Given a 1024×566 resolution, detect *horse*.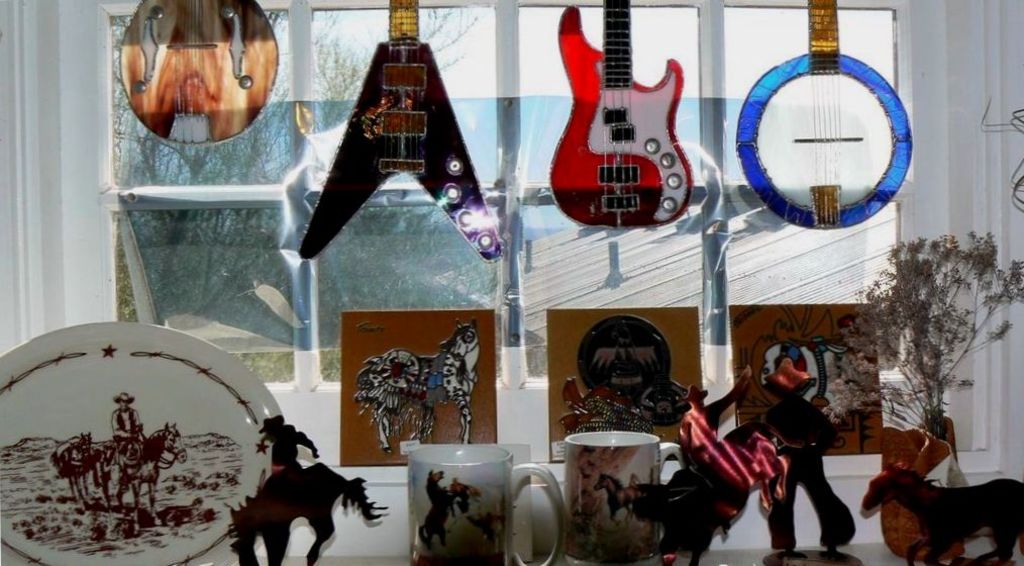
detection(632, 418, 808, 565).
